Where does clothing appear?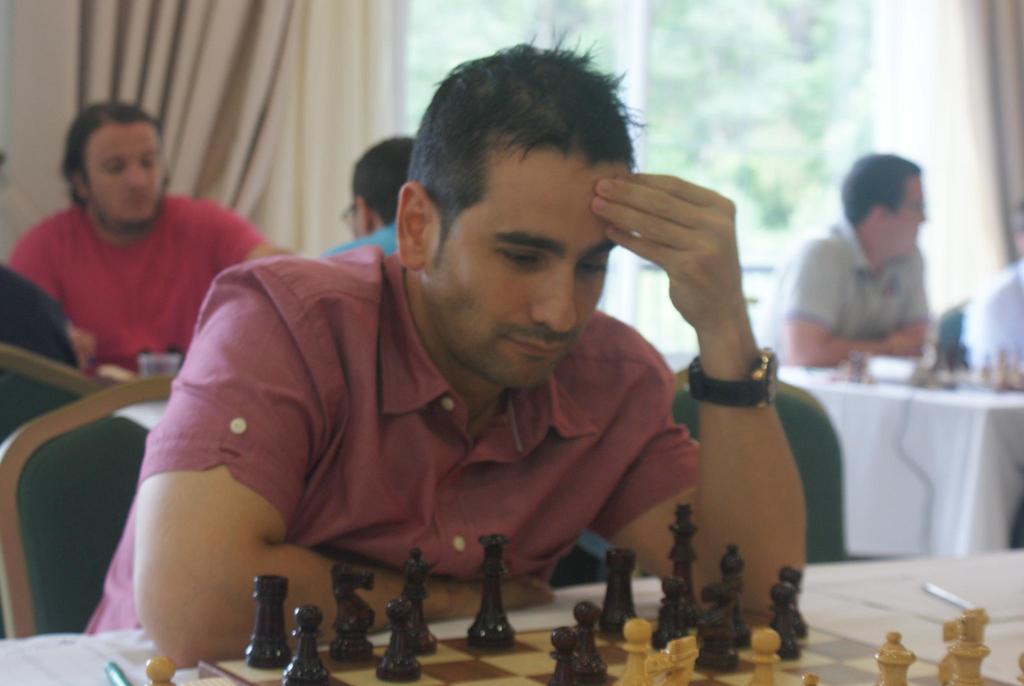
Appears at l=125, t=168, r=764, b=666.
